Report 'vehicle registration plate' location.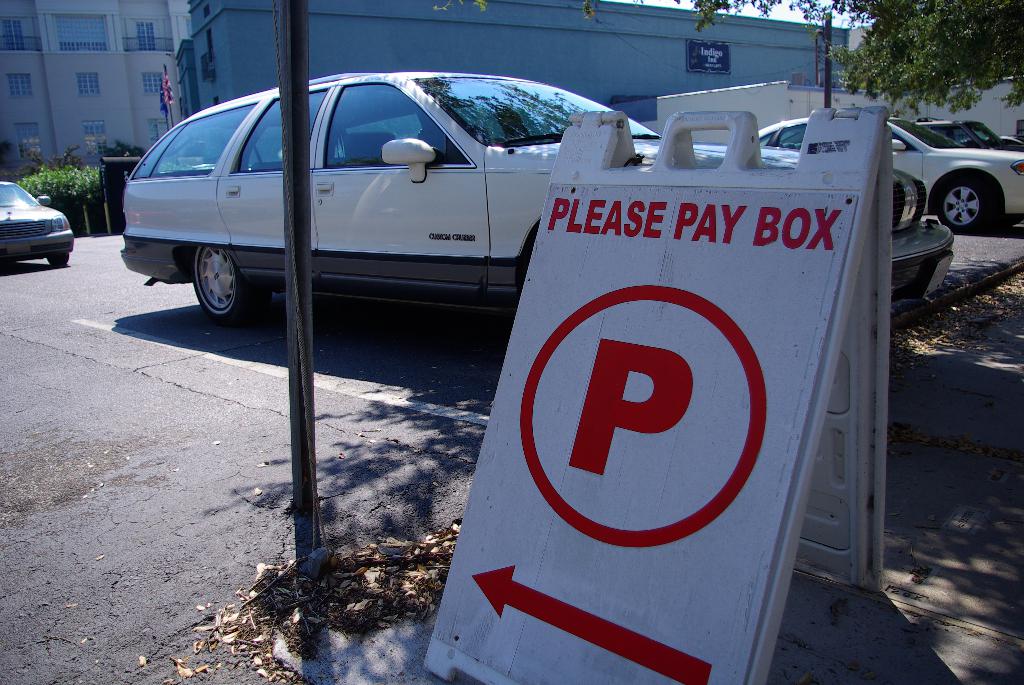
Report: BBox(7, 242, 29, 254).
